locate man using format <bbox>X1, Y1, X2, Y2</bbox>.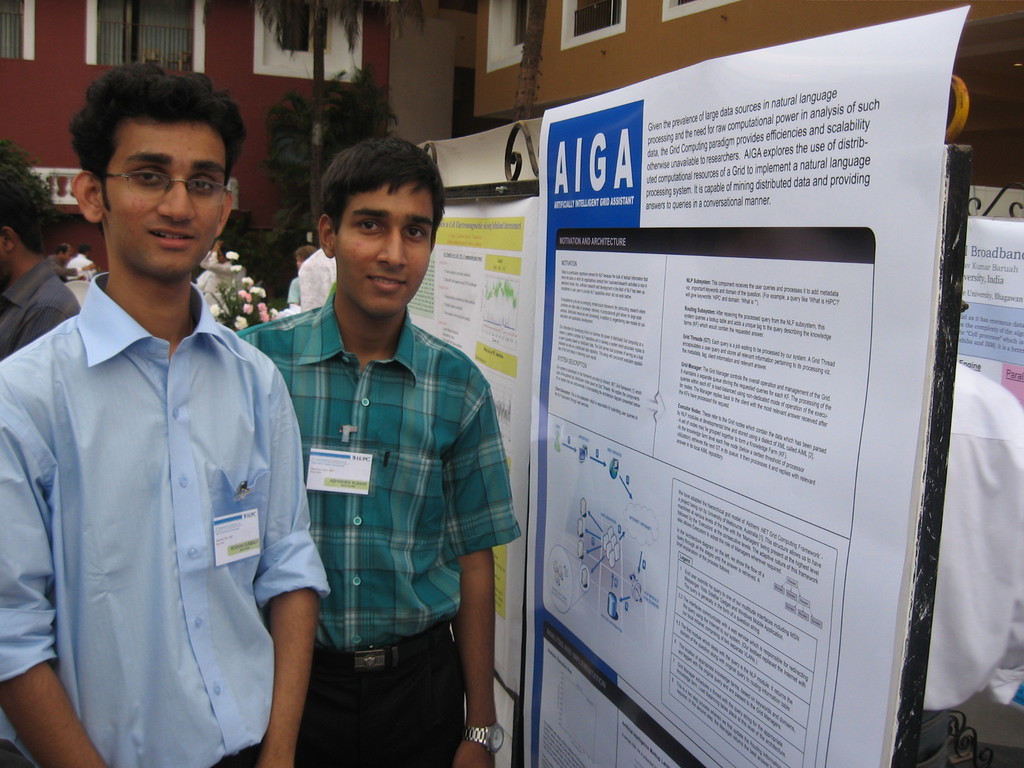
<bbox>0, 61, 338, 767</bbox>.
